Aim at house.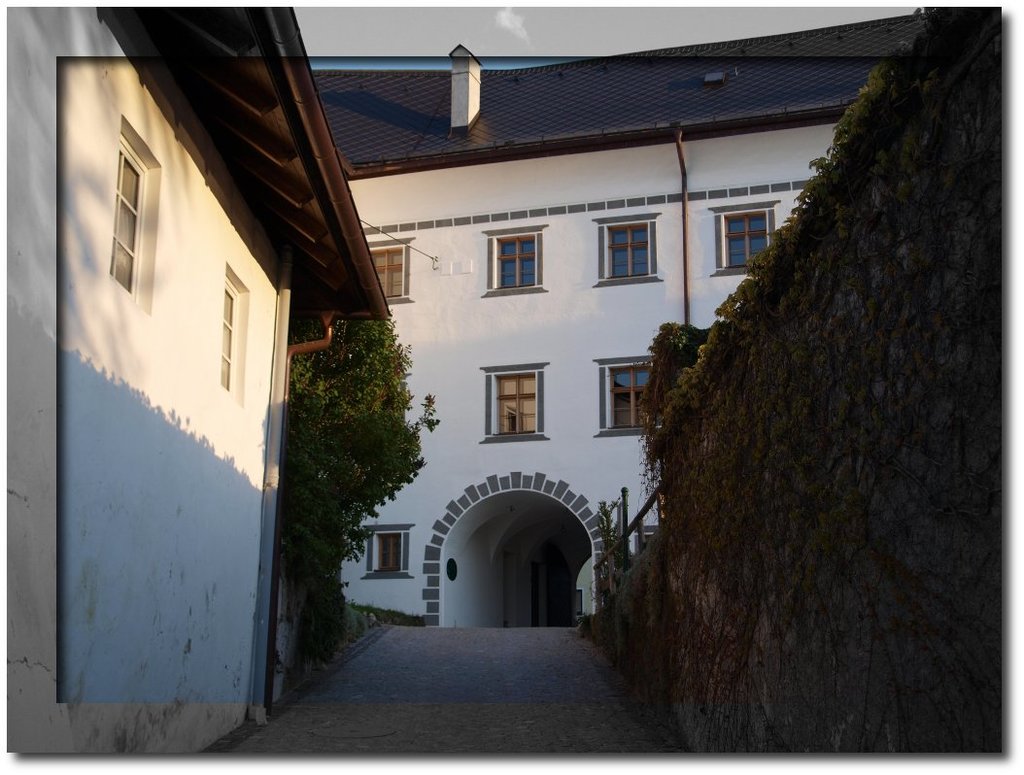
Aimed at x1=298 y1=2 x2=965 y2=635.
